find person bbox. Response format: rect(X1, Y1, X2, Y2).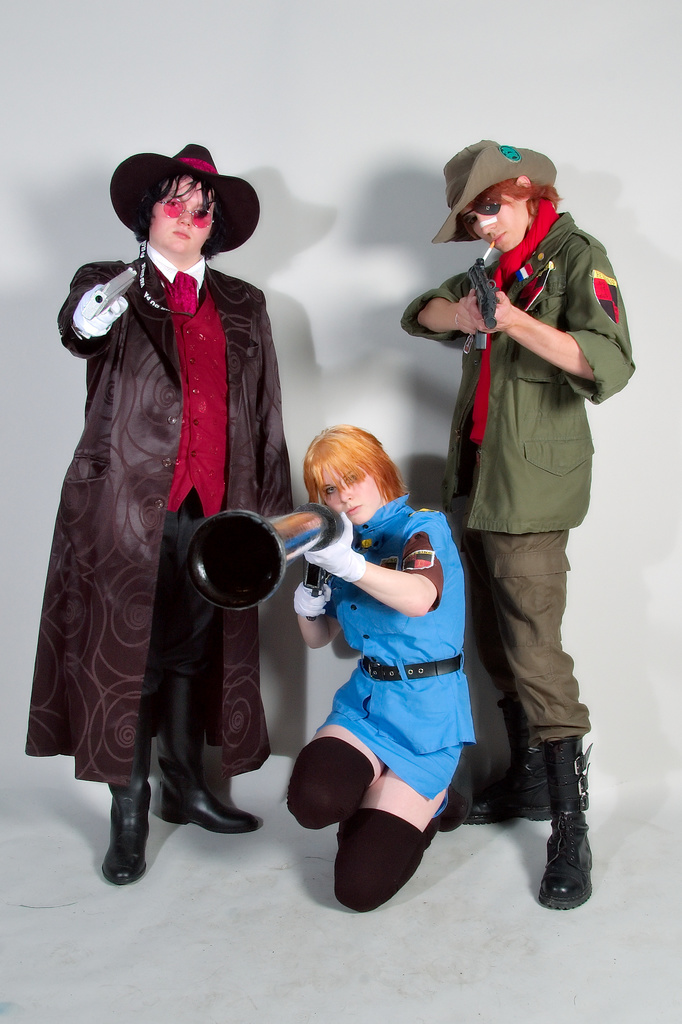
rect(288, 423, 479, 911).
